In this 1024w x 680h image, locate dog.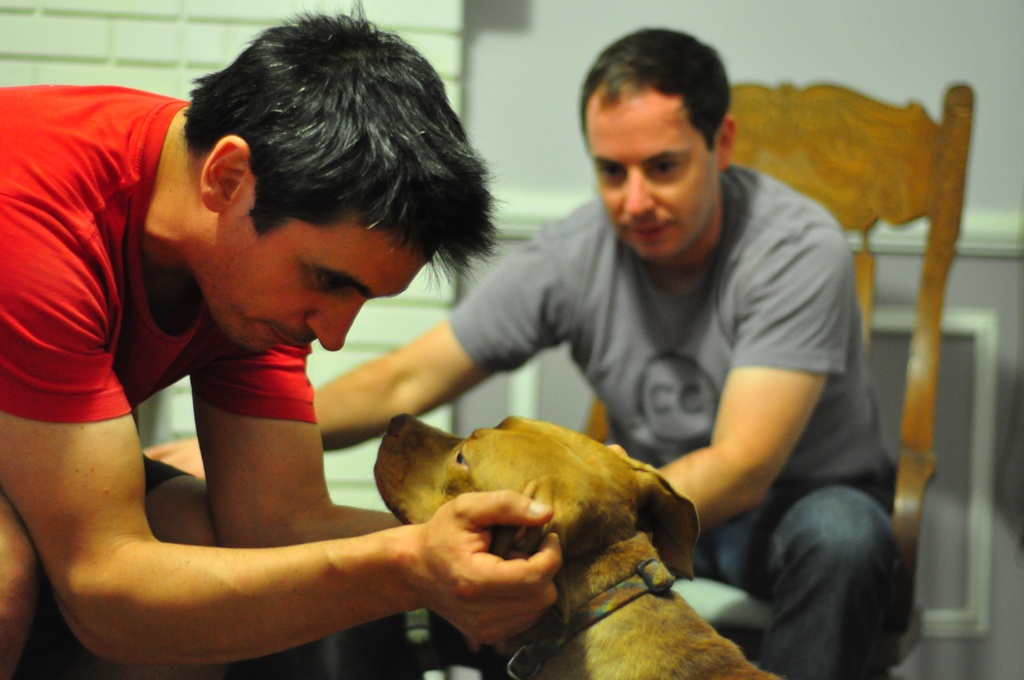
Bounding box: select_region(370, 413, 781, 679).
